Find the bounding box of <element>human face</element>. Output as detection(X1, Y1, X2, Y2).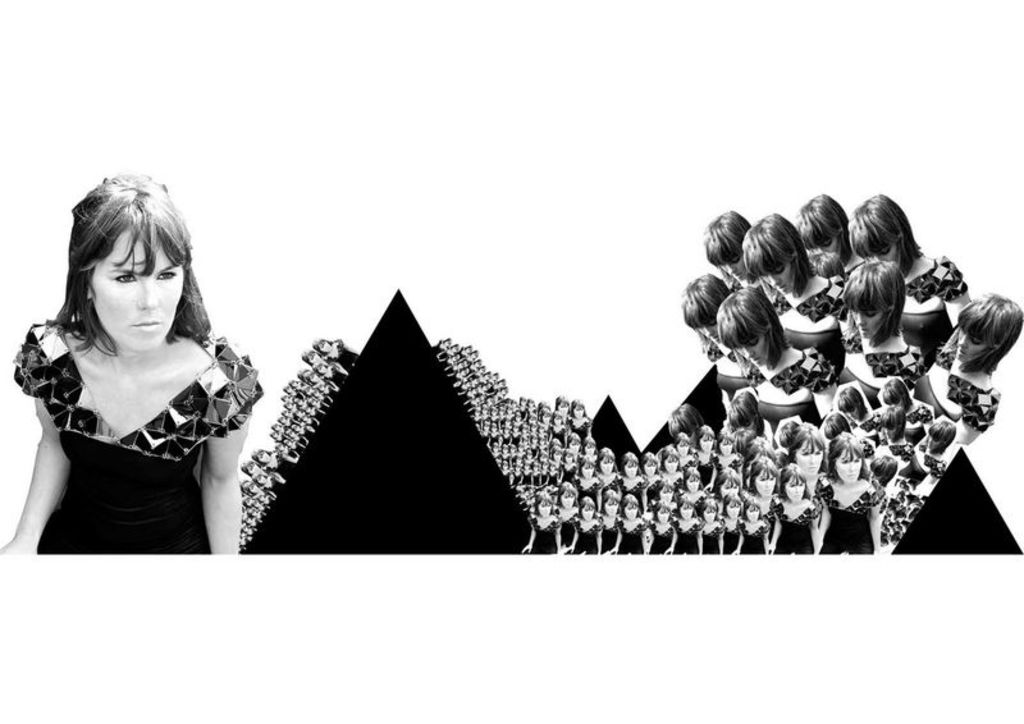
detection(722, 252, 745, 279).
